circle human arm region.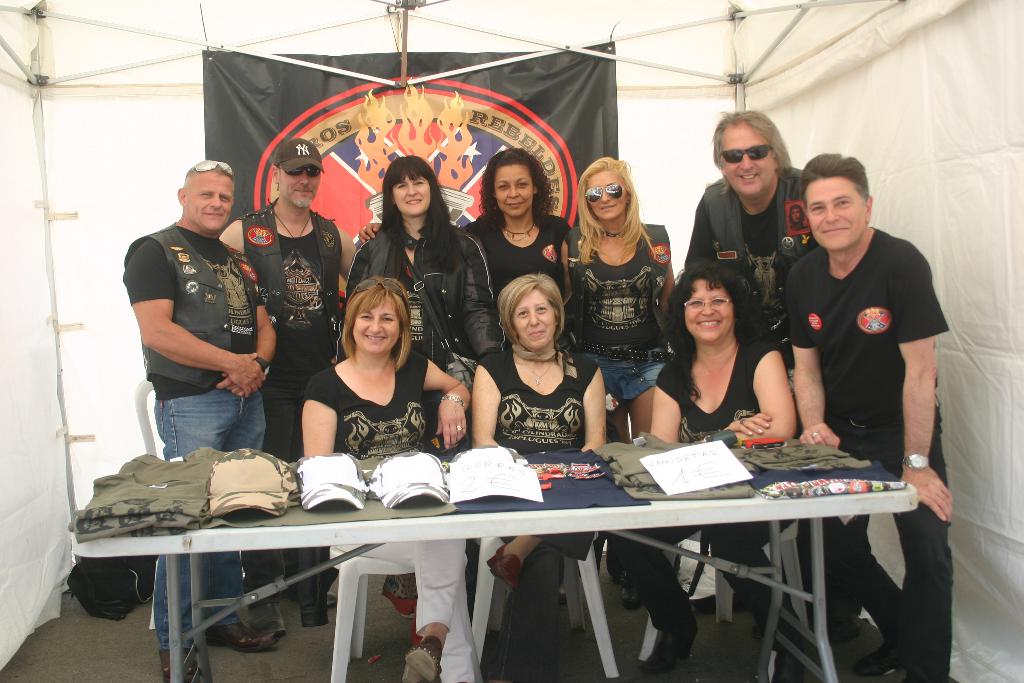
Region: [456, 226, 507, 350].
